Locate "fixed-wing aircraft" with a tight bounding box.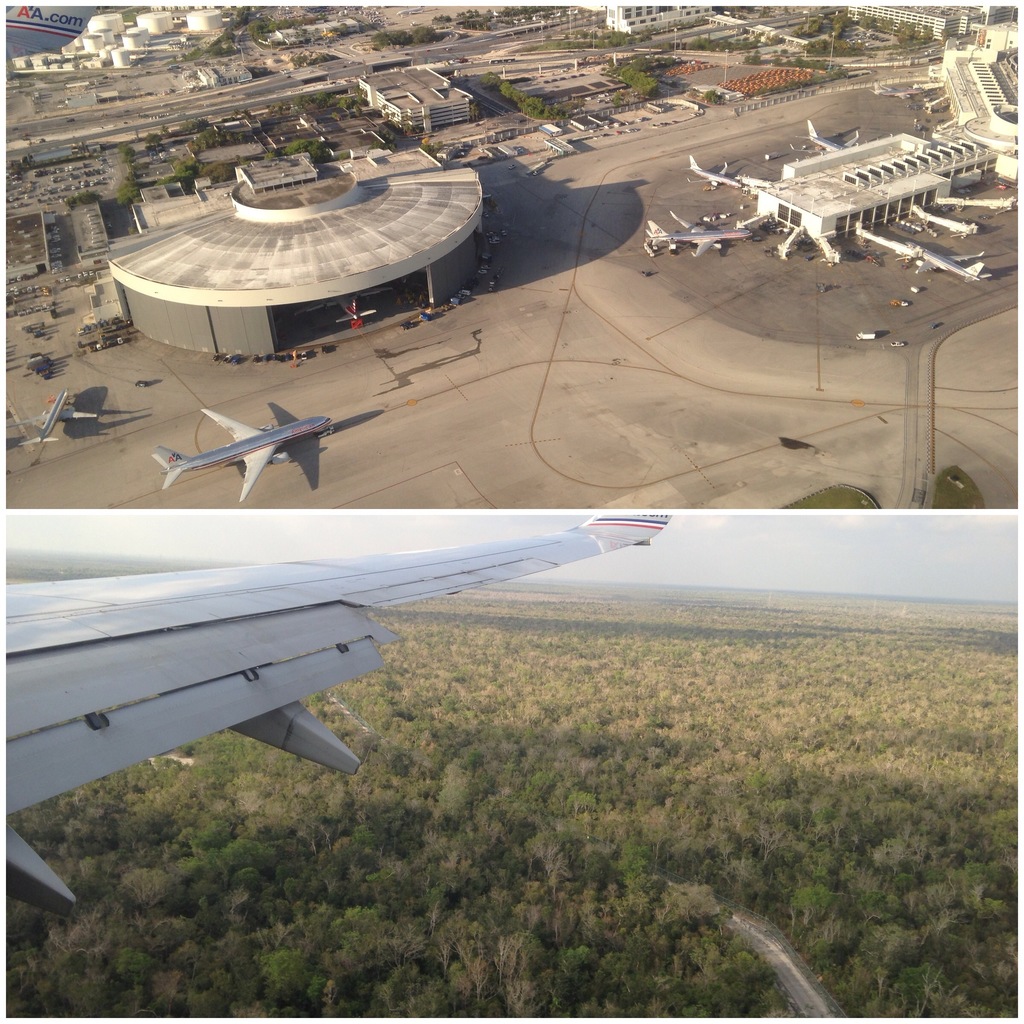
[8,380,95,440].
